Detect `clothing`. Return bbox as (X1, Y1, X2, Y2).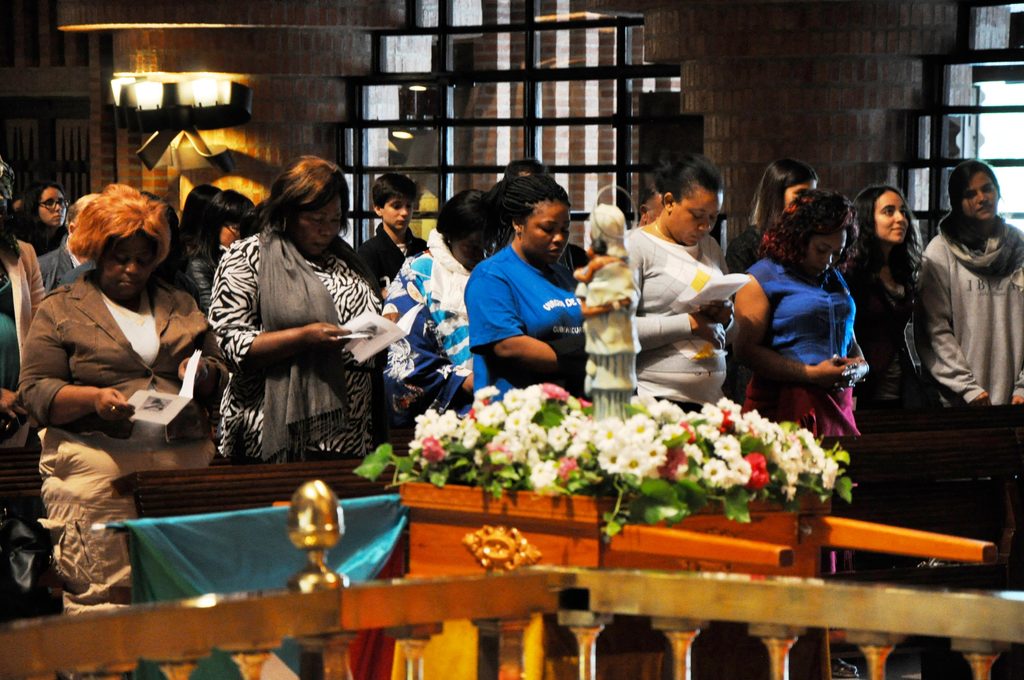
(378, 241, 488, 411).
